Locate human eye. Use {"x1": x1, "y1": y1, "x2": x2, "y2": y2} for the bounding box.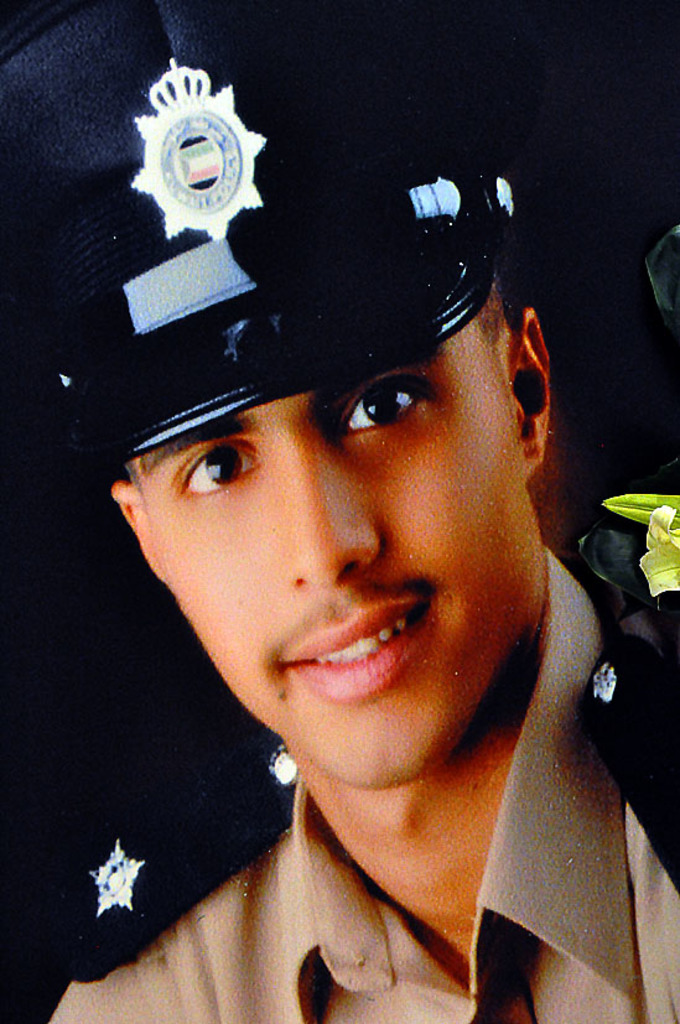
{"x1": 343, "y1": 369, "x2": 440, "y2": 433}.
